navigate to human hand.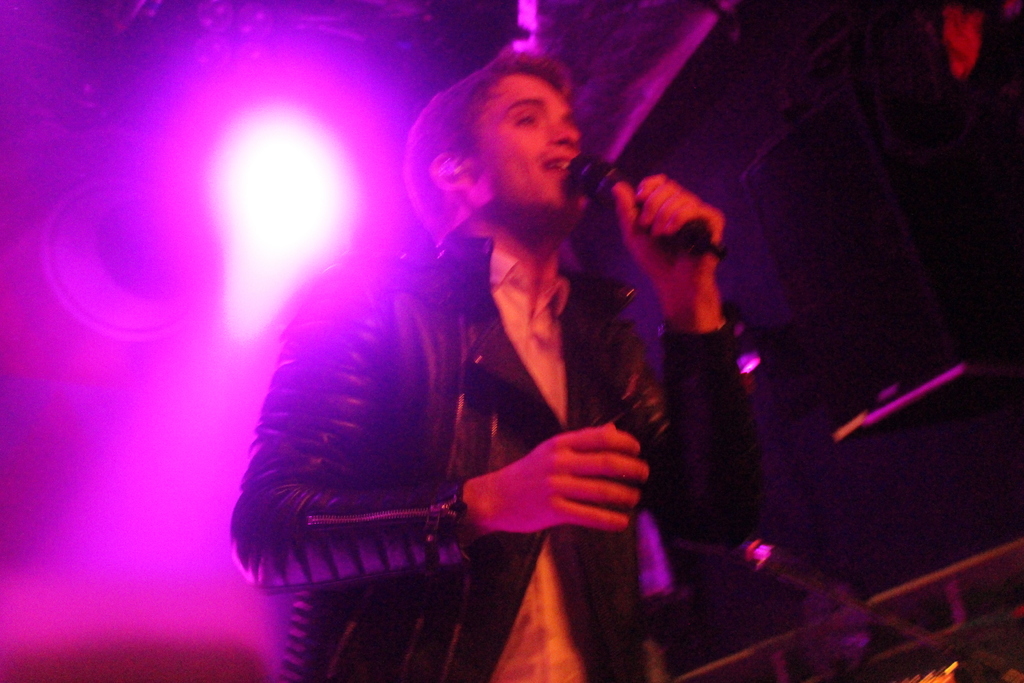
Navigation target: select_region(458, 421, 657, 549).
